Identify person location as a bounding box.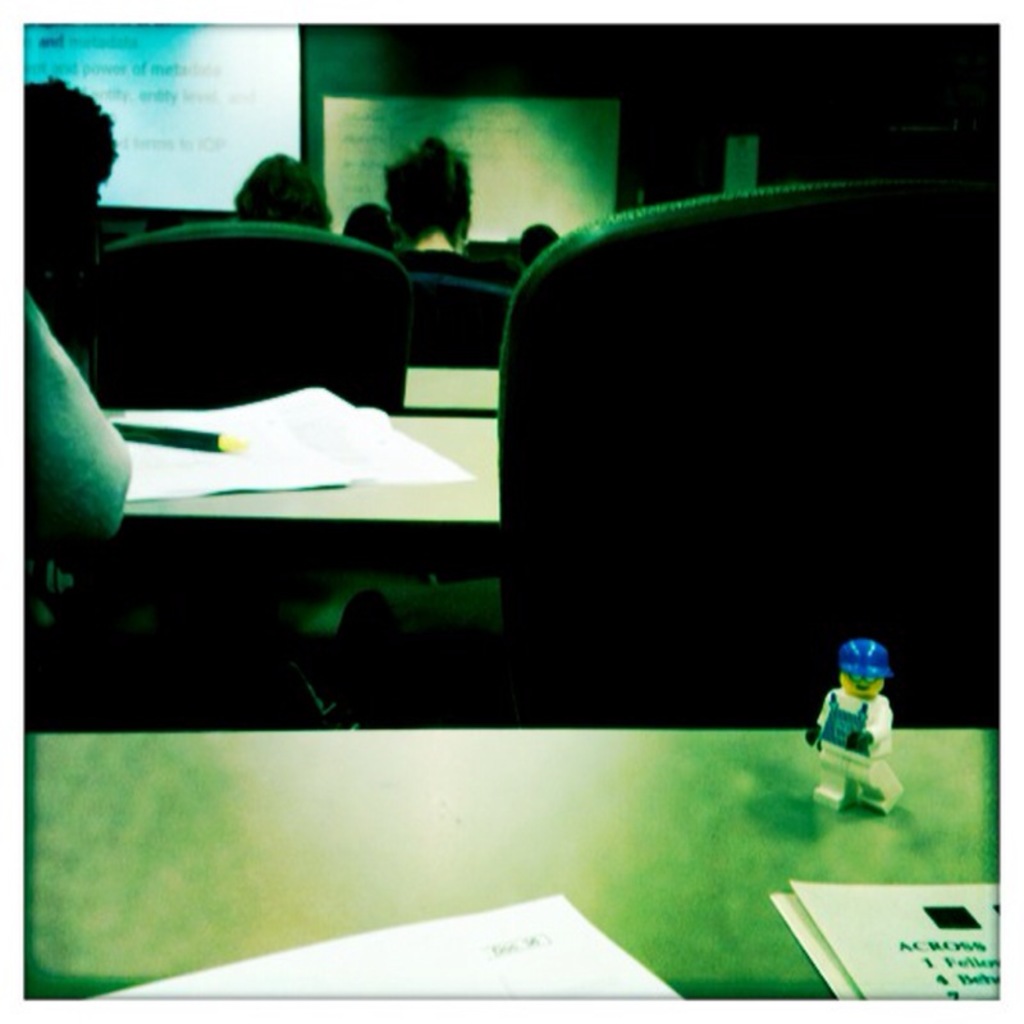
x1=224, y1=146, x2=337, y2=227.
